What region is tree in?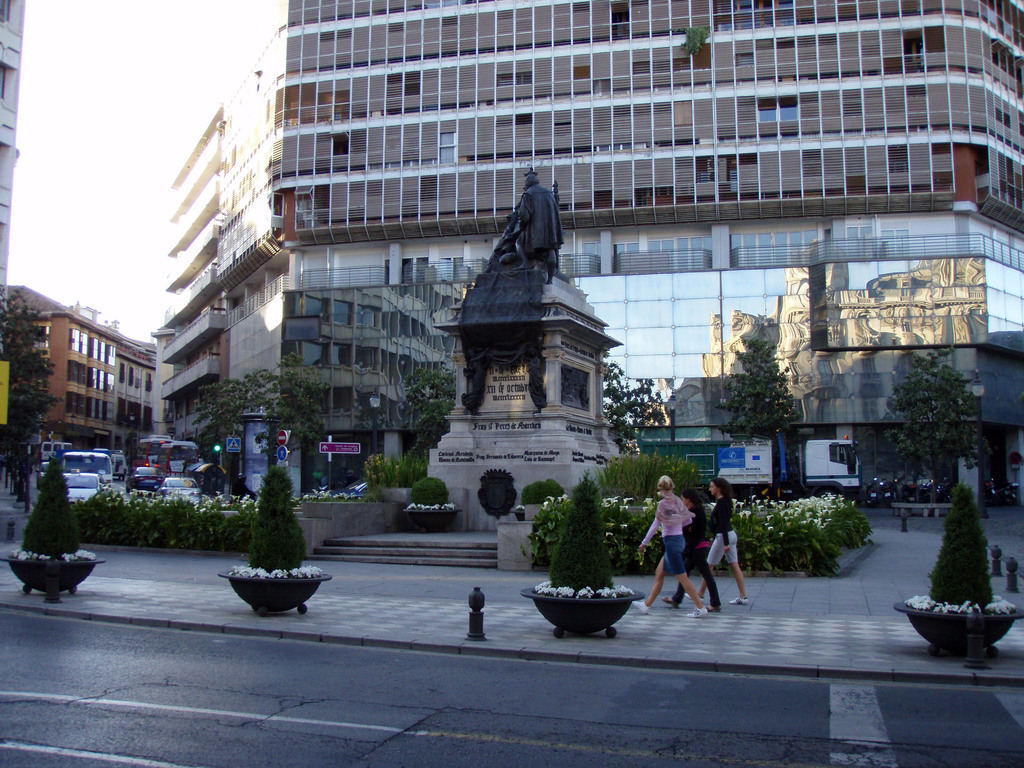
(598, 358, 668, 458).
